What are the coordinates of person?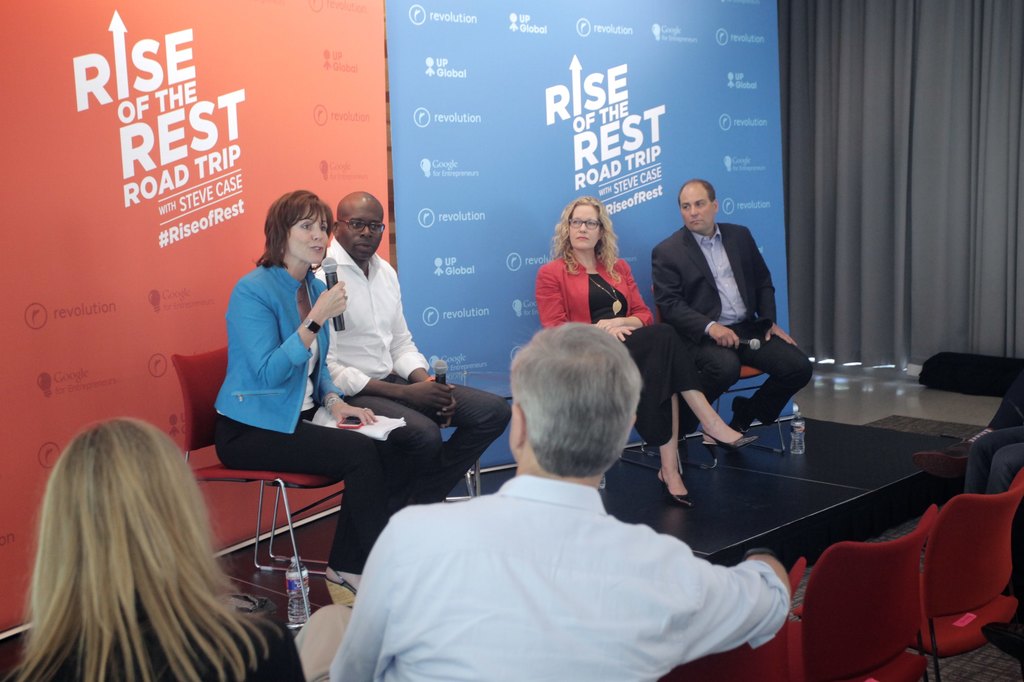
x1=3 y1=417 x2=310 y2=681.
